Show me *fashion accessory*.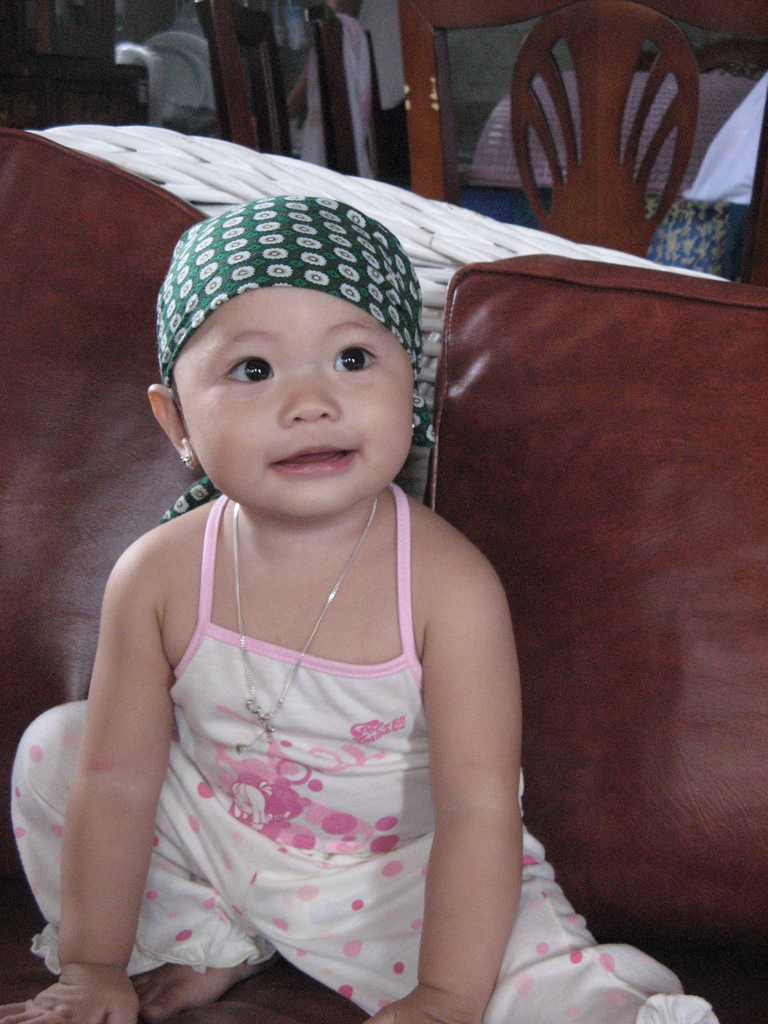
*fashion accessory* is here: bbox=(180, 455, 195, 471).
